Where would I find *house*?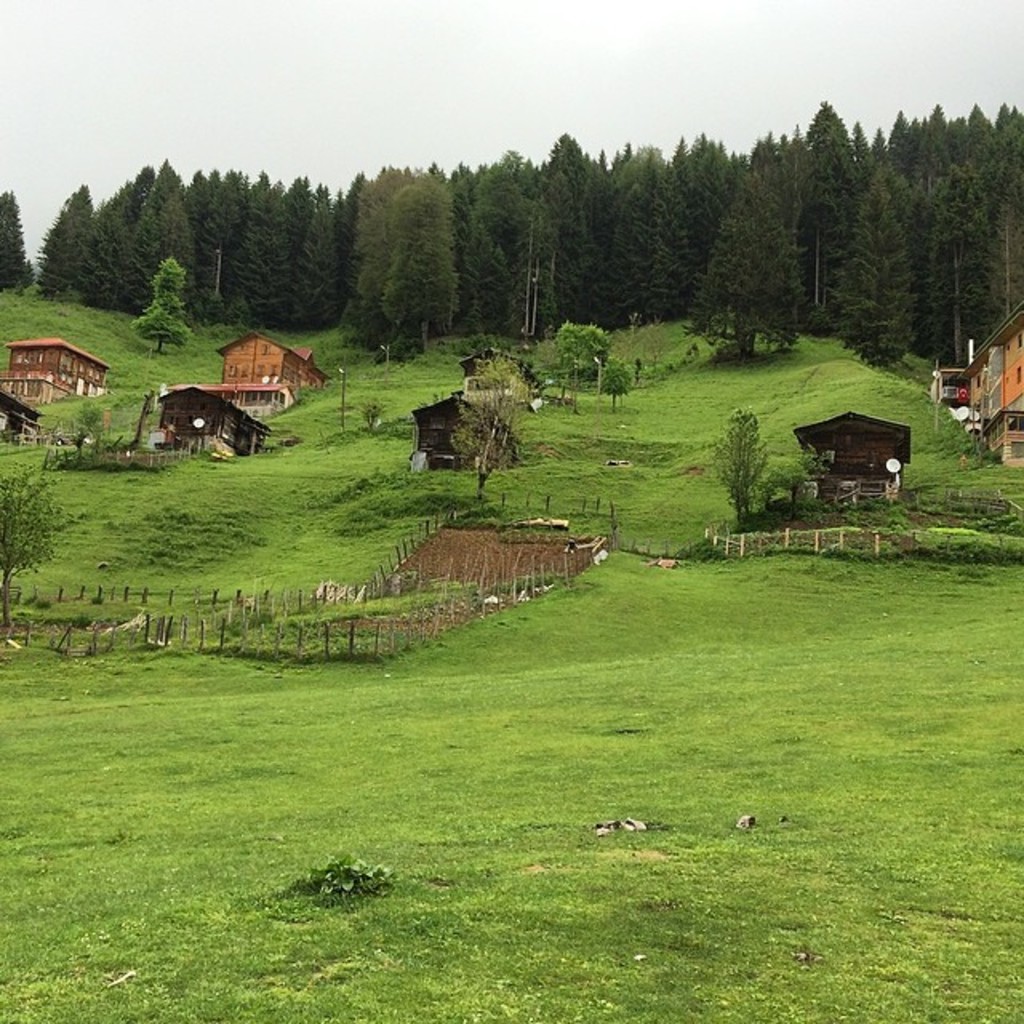
At l=163, t=392, r=256, b=474.
